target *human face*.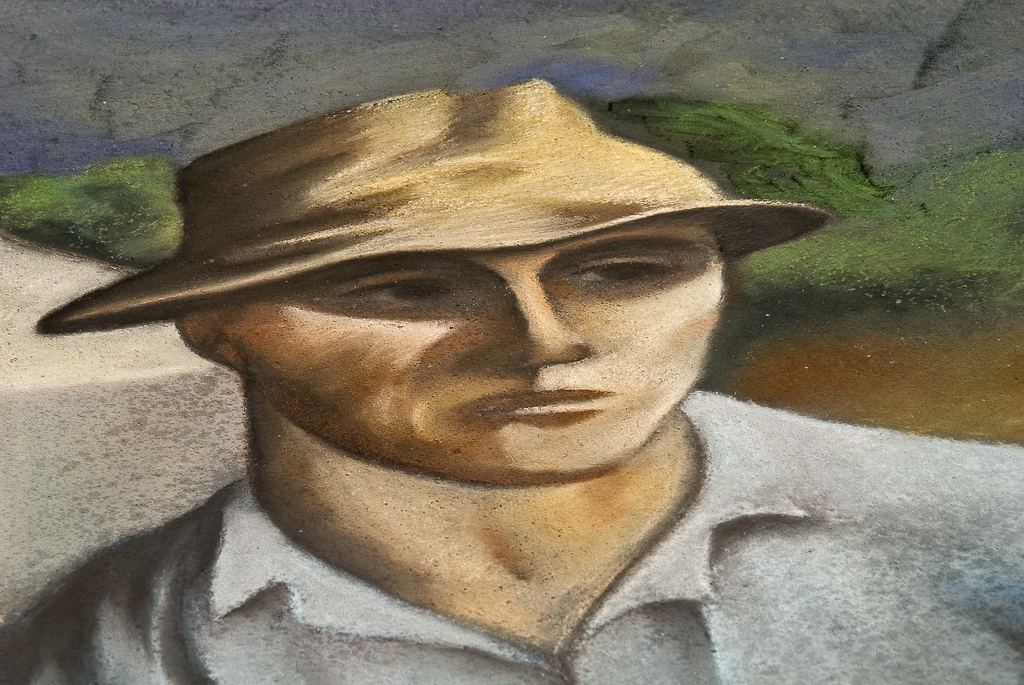
Target region: [224,221,731,485].
